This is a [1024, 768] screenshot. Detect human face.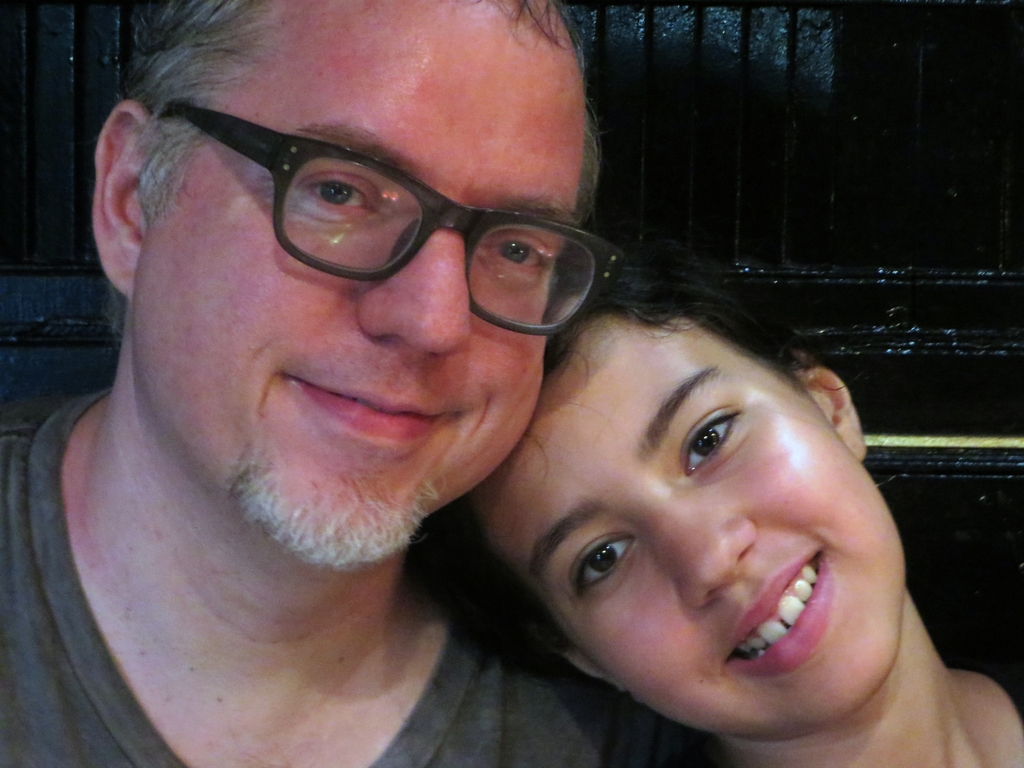
BBox(127, 0, 587, 566).
